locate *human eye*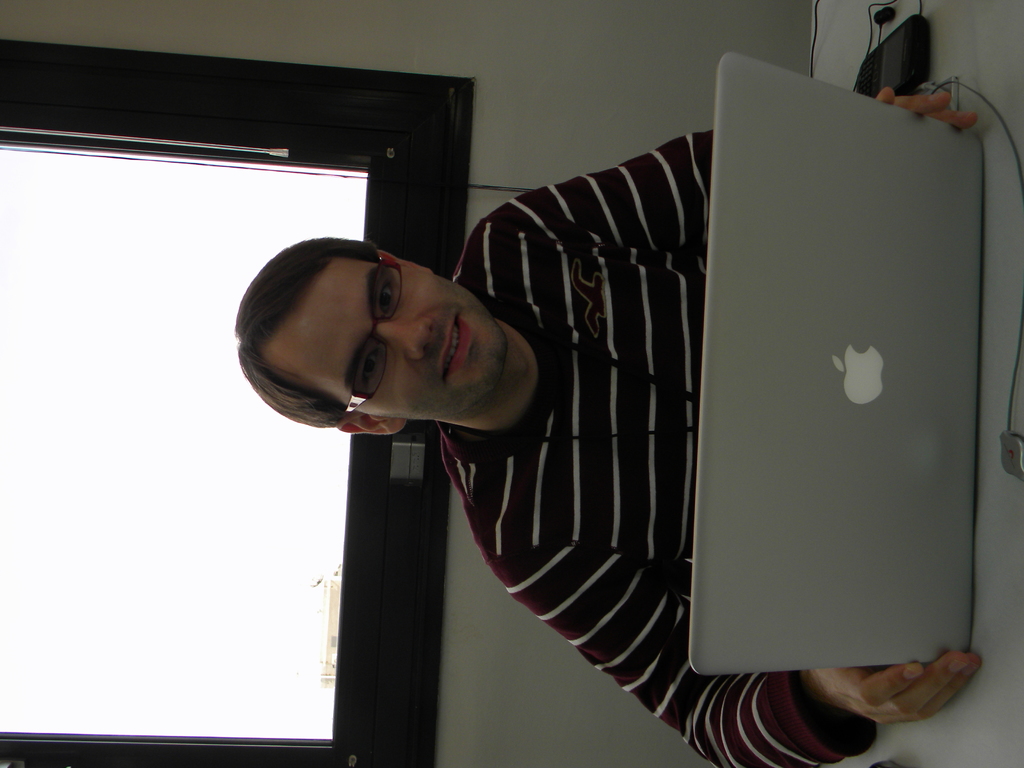
Rect(376, 275, 397, 315)
